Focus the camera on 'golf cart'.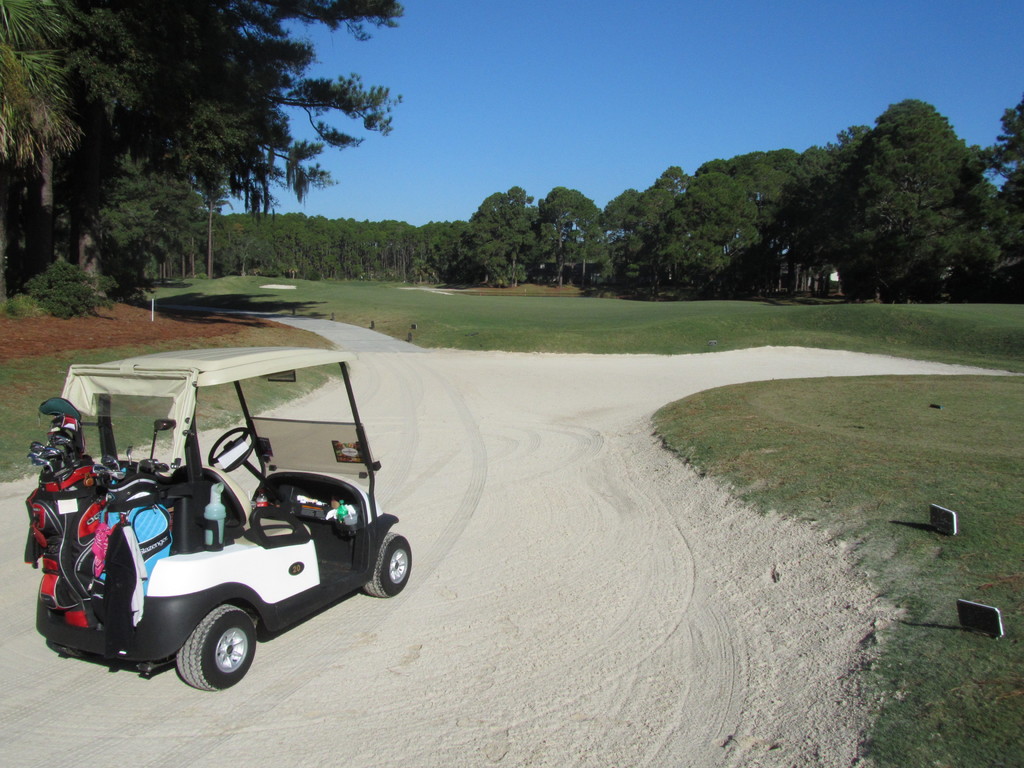
Focus region: (left=34, top=345, right=412, bottom=692).
